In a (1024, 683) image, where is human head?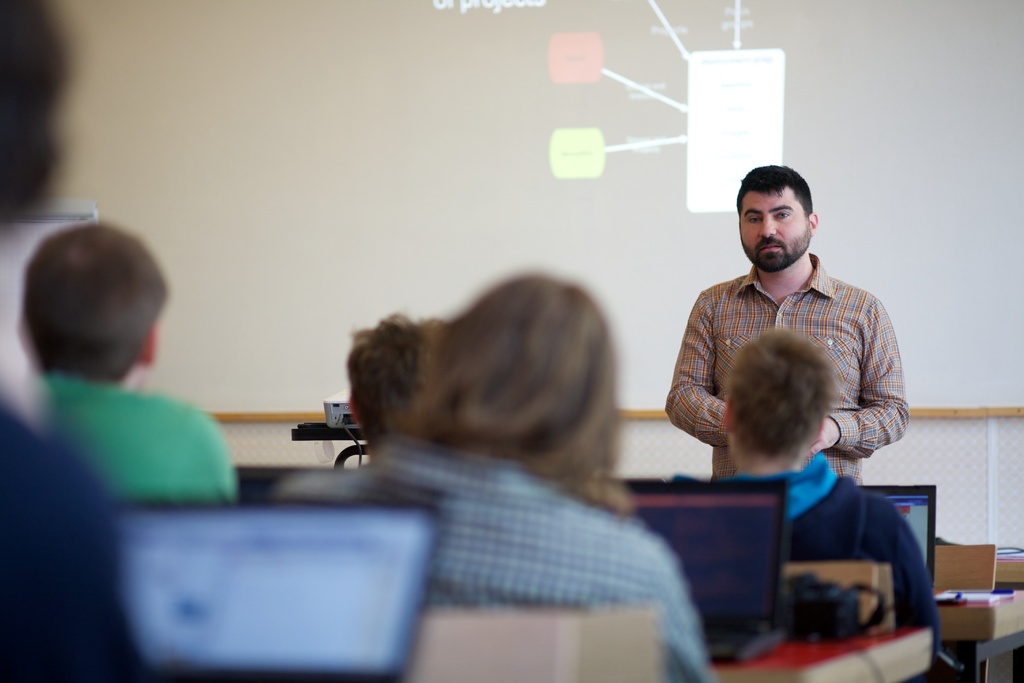
{"x1": 732, "y1": 161, "x2": 820, "y2": 273}.
